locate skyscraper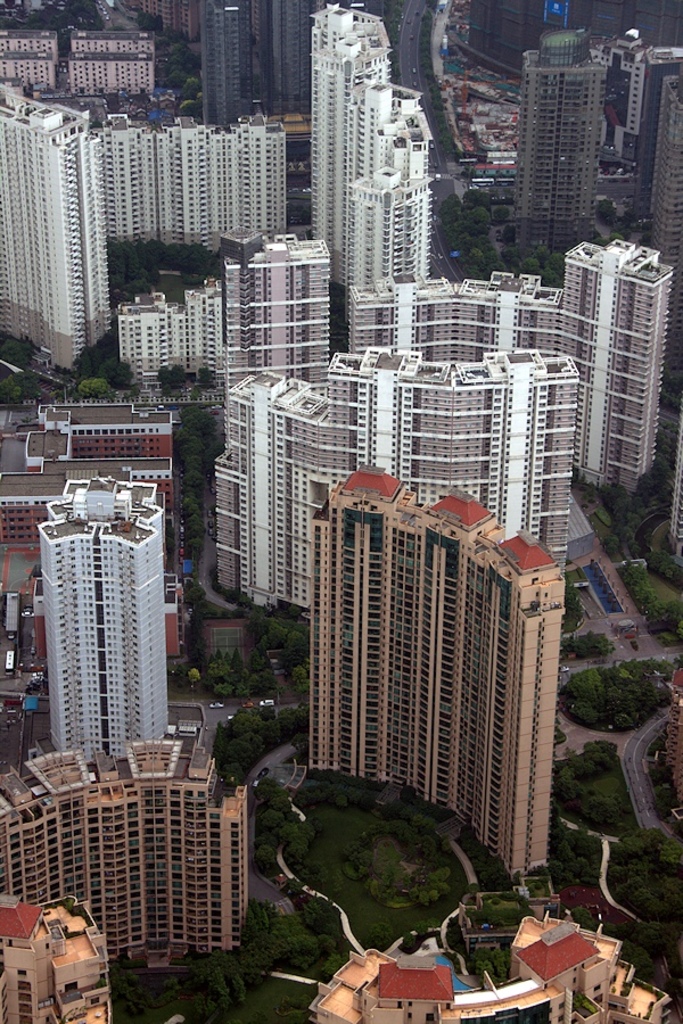
Rect(118, 274, 223, 391)
